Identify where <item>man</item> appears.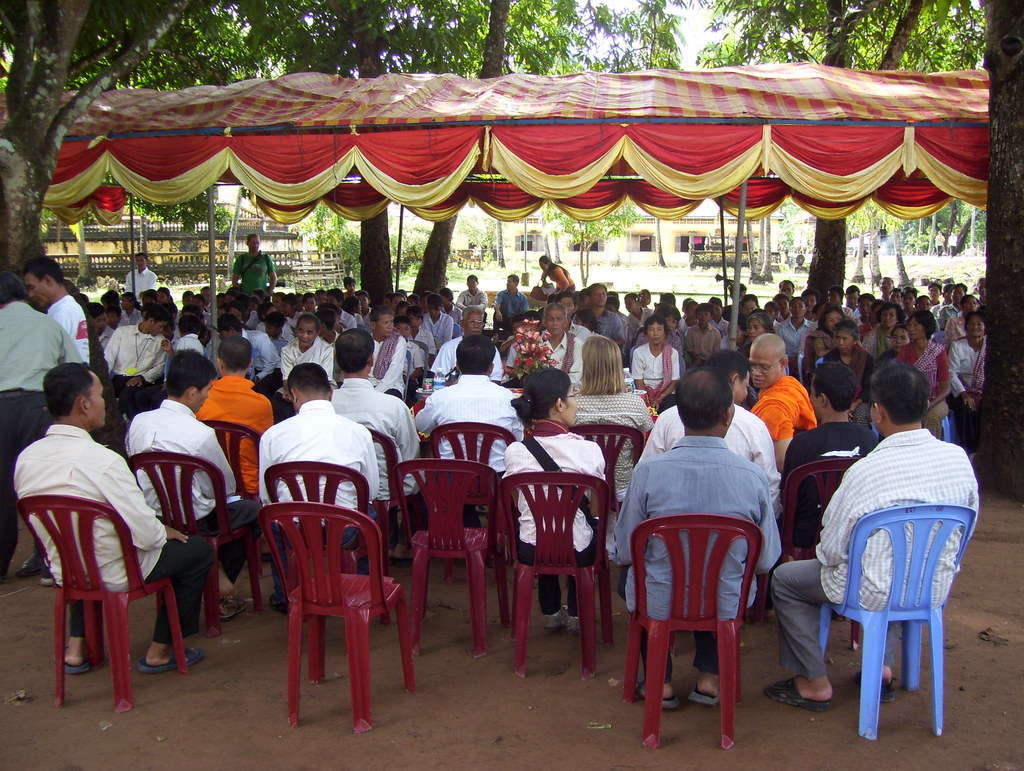
Appears at (x1=628, y1=347, x2=775, y2=501).
